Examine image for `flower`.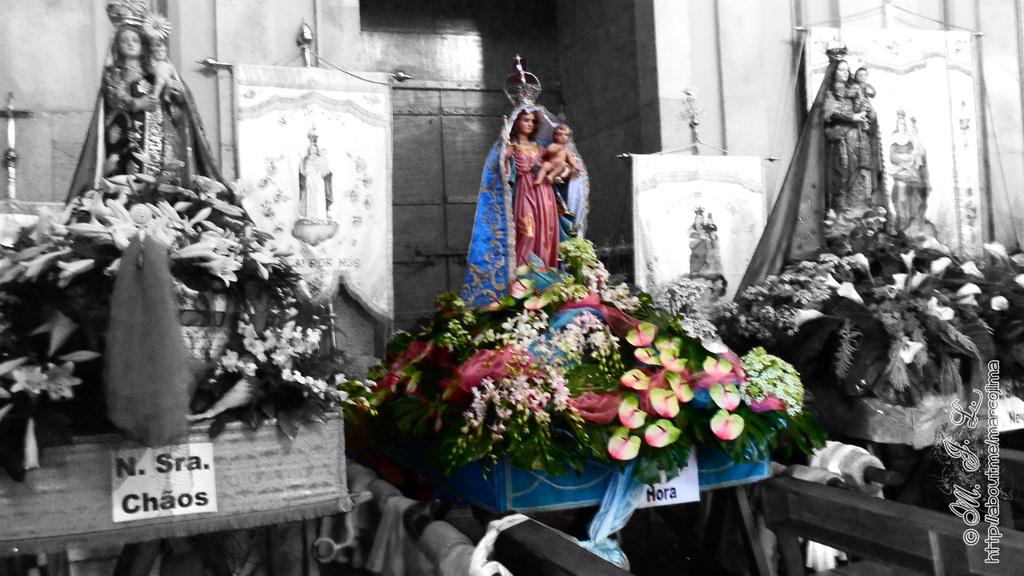
Examination result: region(1014, 272, 1023, 289).
